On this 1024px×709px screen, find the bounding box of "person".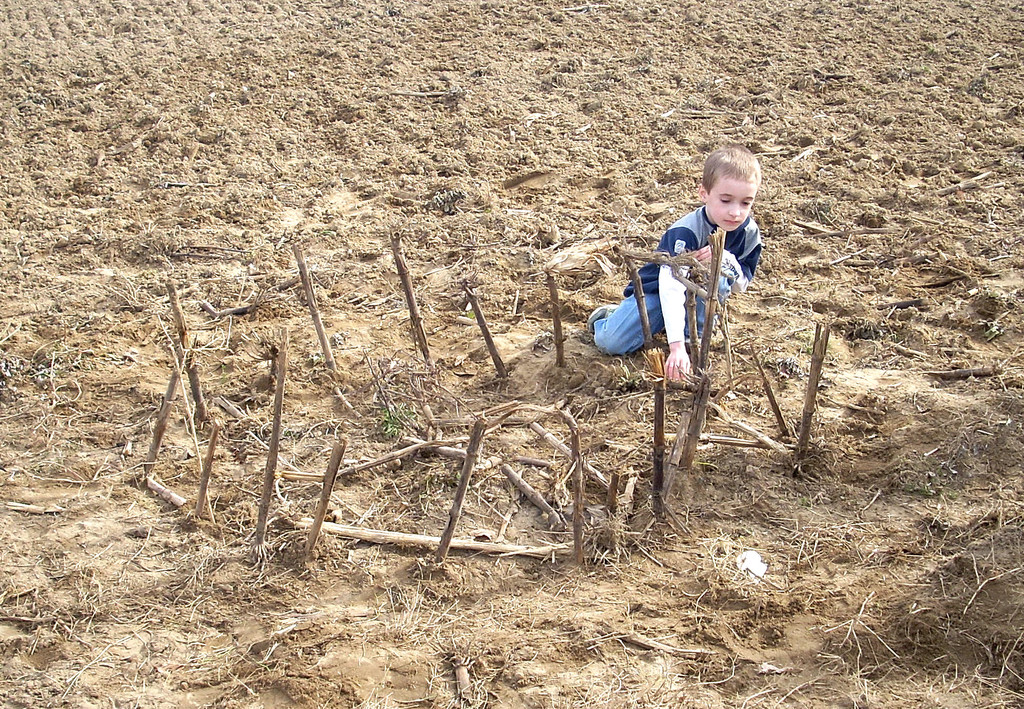
Bounding box: box=[605, 161, 763, 411].
